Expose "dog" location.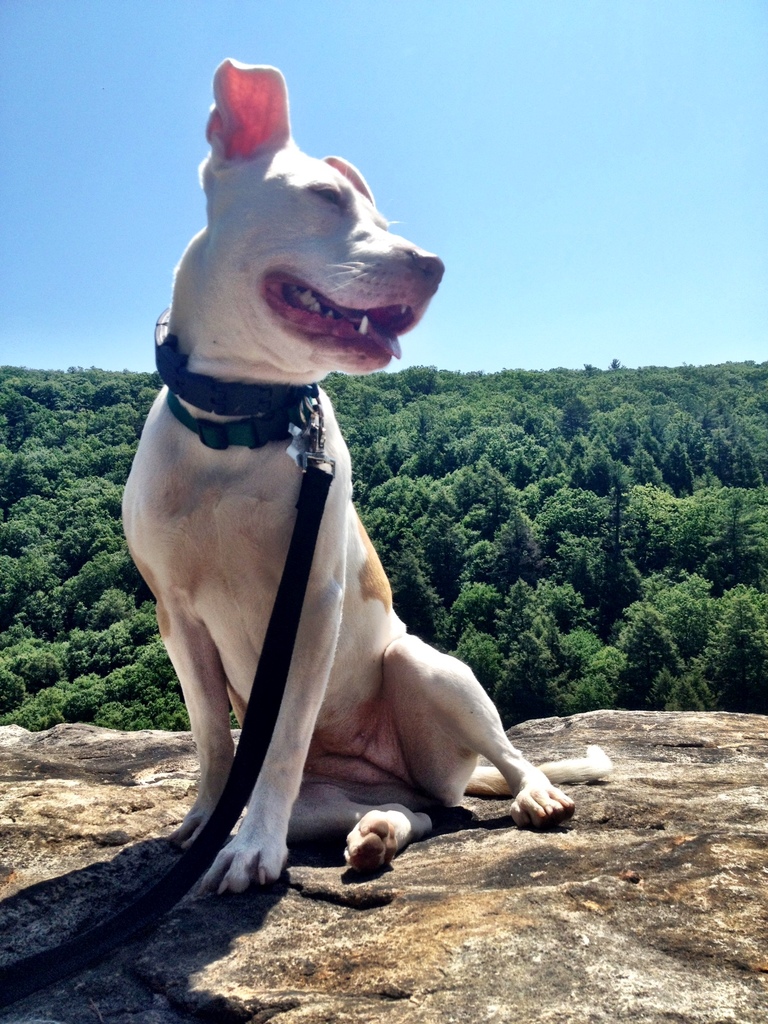
Exposed at {"left": 121, "top": 58, "right": 618, "bottom": 901}.
